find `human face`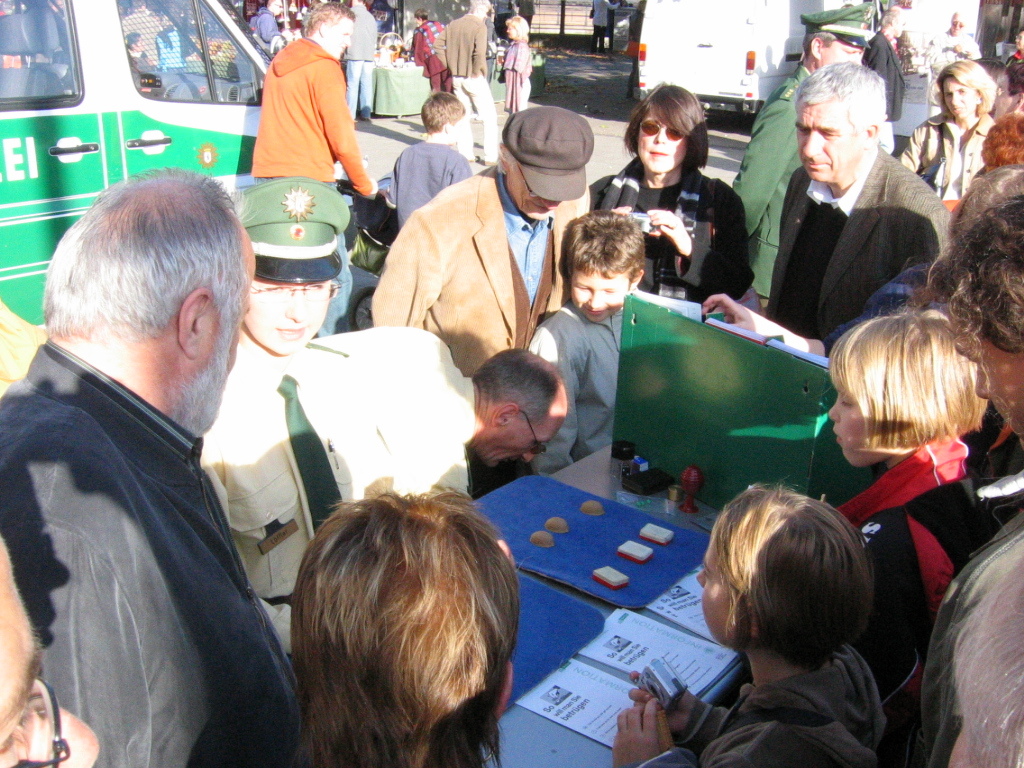
<region>946, 308, 1023, 443</region>
